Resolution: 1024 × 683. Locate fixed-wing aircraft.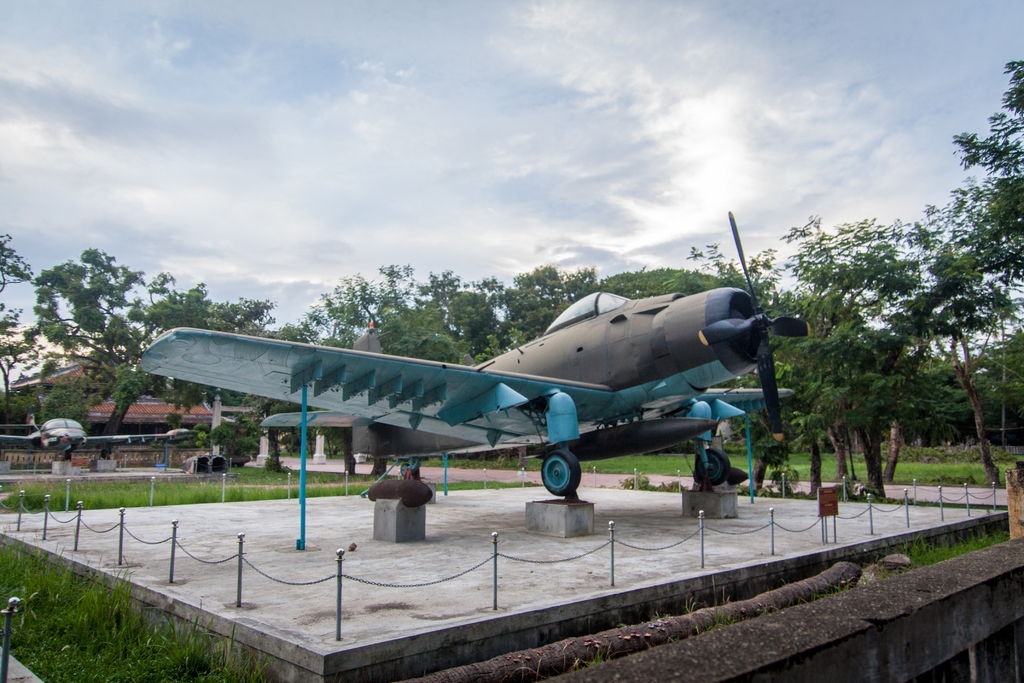
rect(3, 416, 198, 459).
